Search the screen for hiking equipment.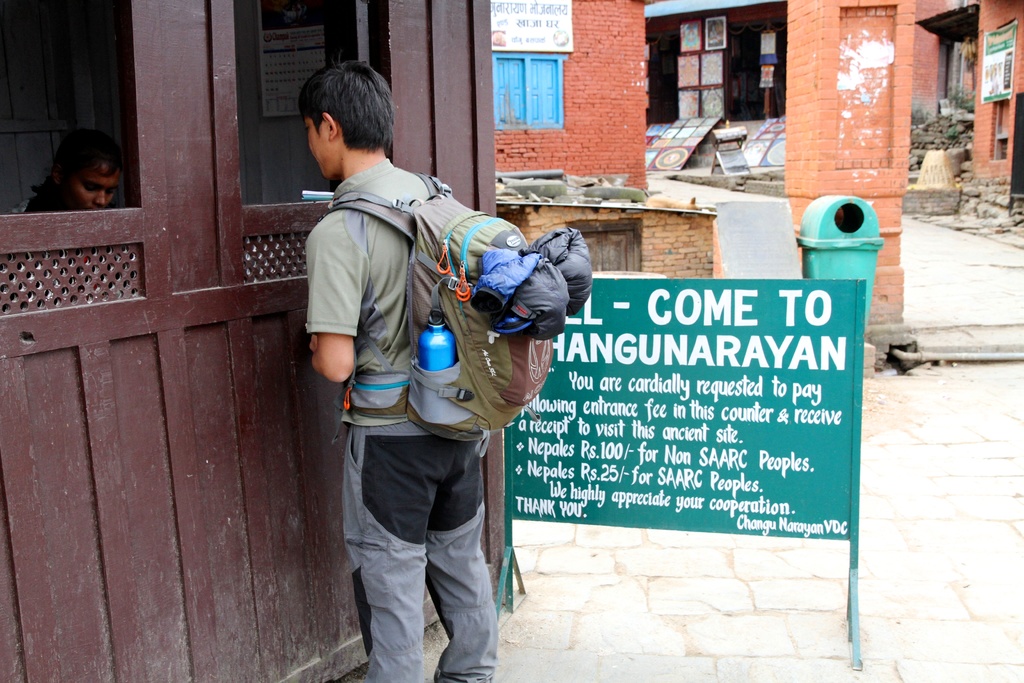
Found at <region>470, 220, 591, 344</region>.
